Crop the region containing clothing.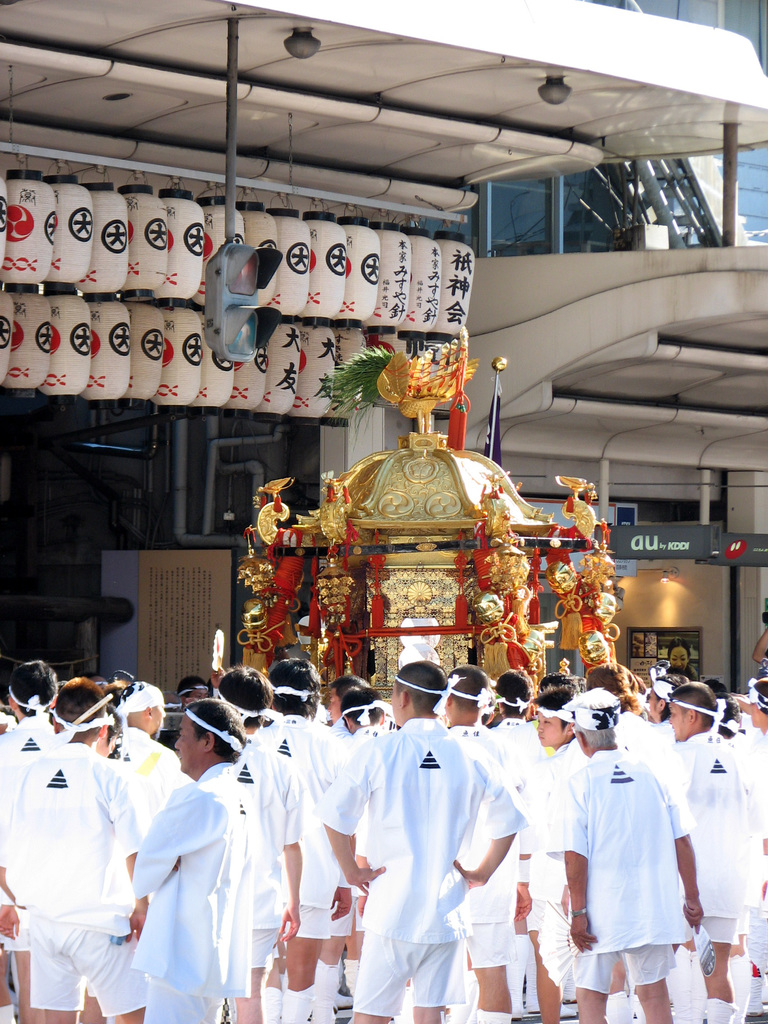
Crop region: <bbox>460, 721, 521, 968</bbox>.
